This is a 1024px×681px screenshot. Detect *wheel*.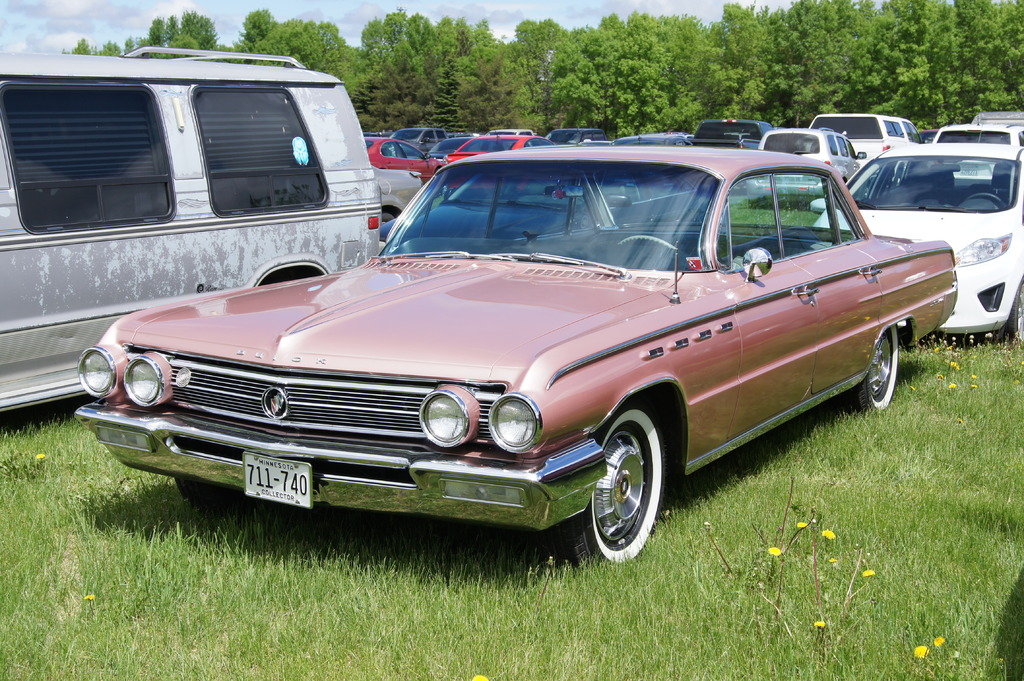
x1=995, y1=278, x2=1023, y2=344.
